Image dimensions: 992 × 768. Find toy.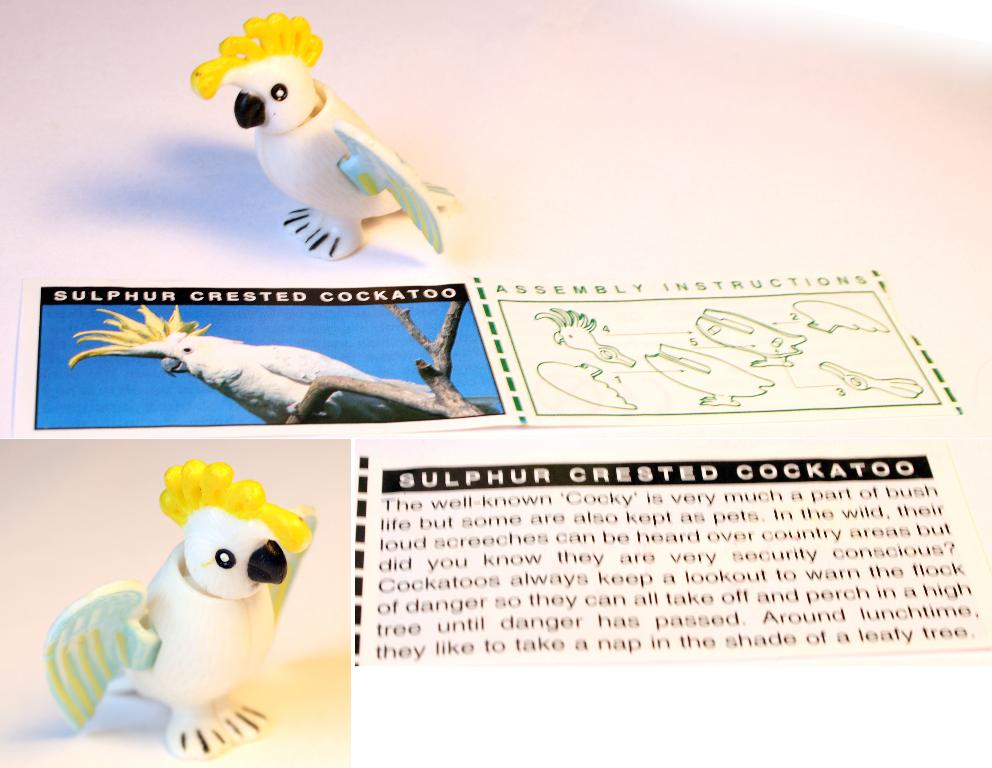
[x1=66, y1=481, x2=315, y2=739].
